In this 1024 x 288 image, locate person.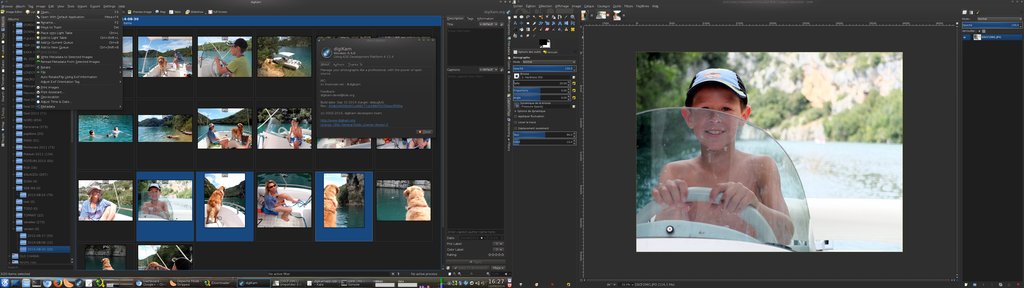
Bounding box: bbox=[650, 66, 798, 250].
